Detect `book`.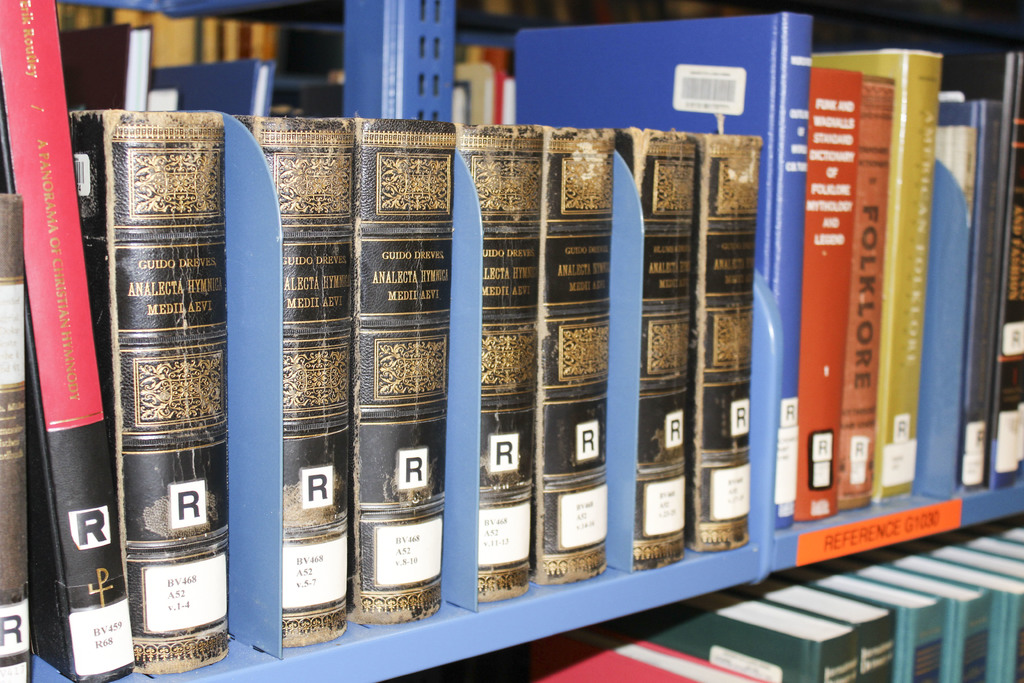
Detected at 456,117,539,614.
